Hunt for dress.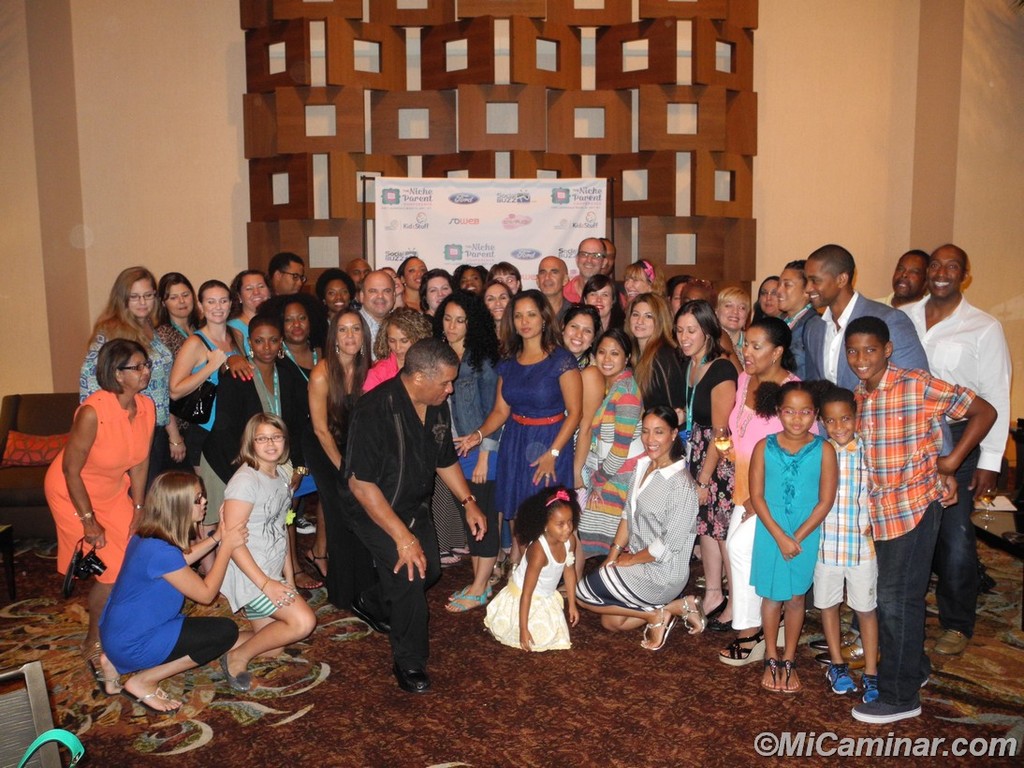
Hunted down at pyautogui.locateOnScreen(750, 432, 826, 597).
